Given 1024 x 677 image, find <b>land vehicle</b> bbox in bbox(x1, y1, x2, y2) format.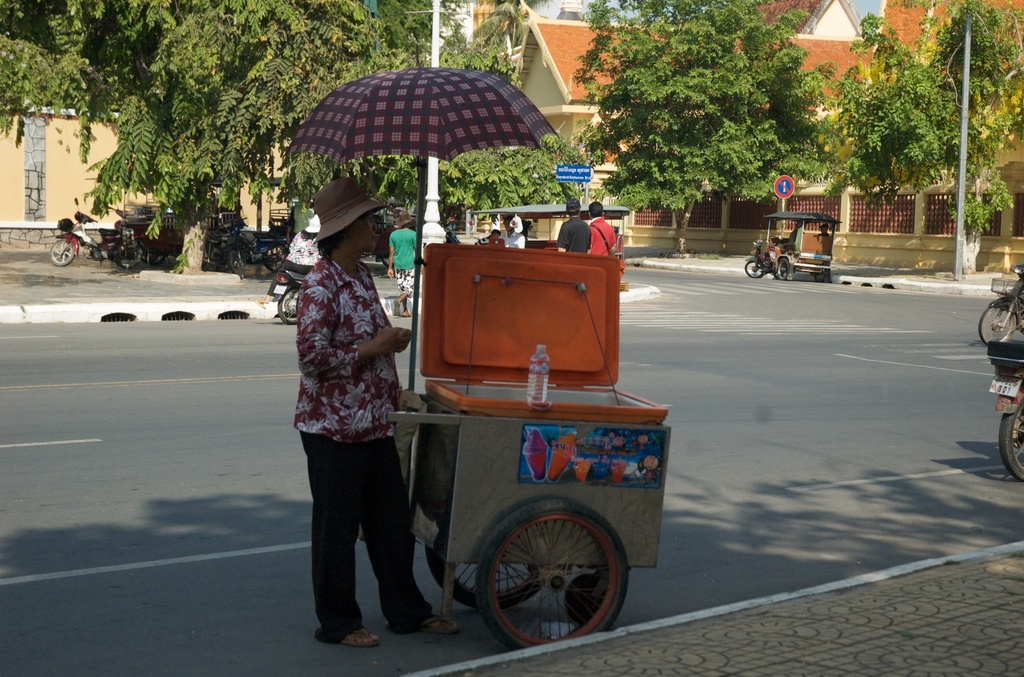
bbox(271, 262, 314, 325).
